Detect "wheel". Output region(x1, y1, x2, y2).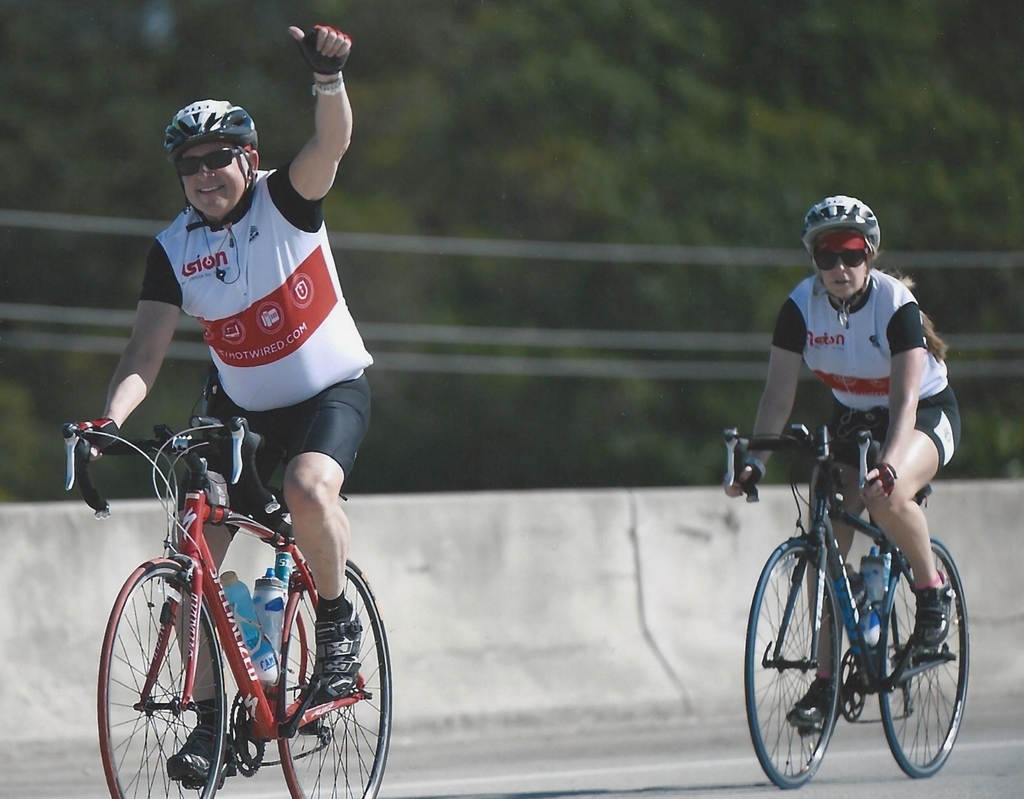
region(97, 560, 228, 798).
